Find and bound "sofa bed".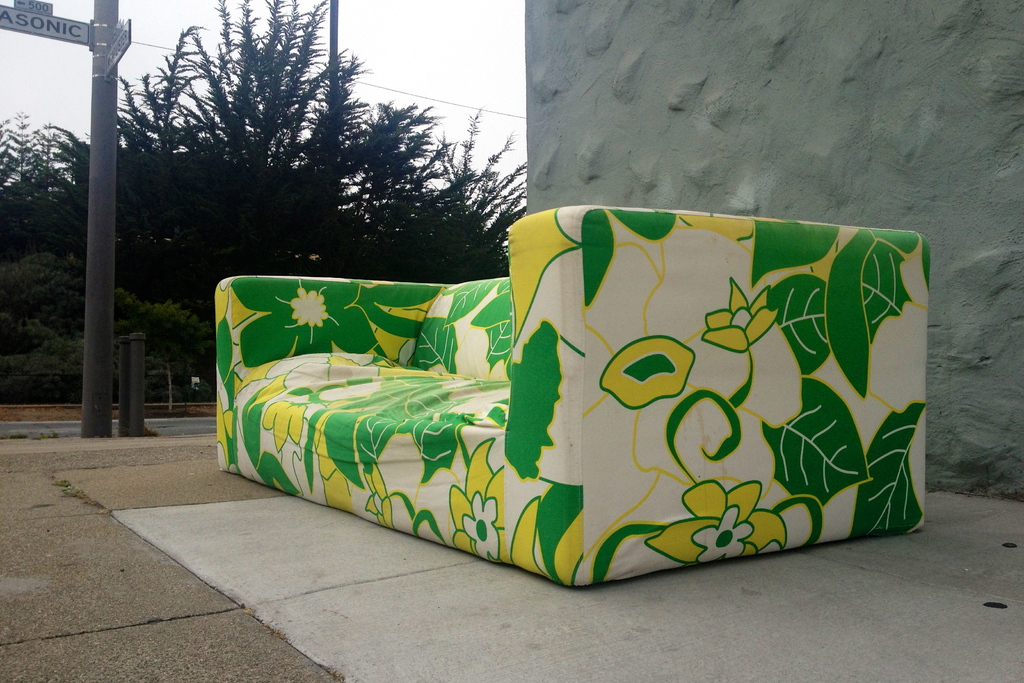
Bound: locate(214, 201, 931, 588).
